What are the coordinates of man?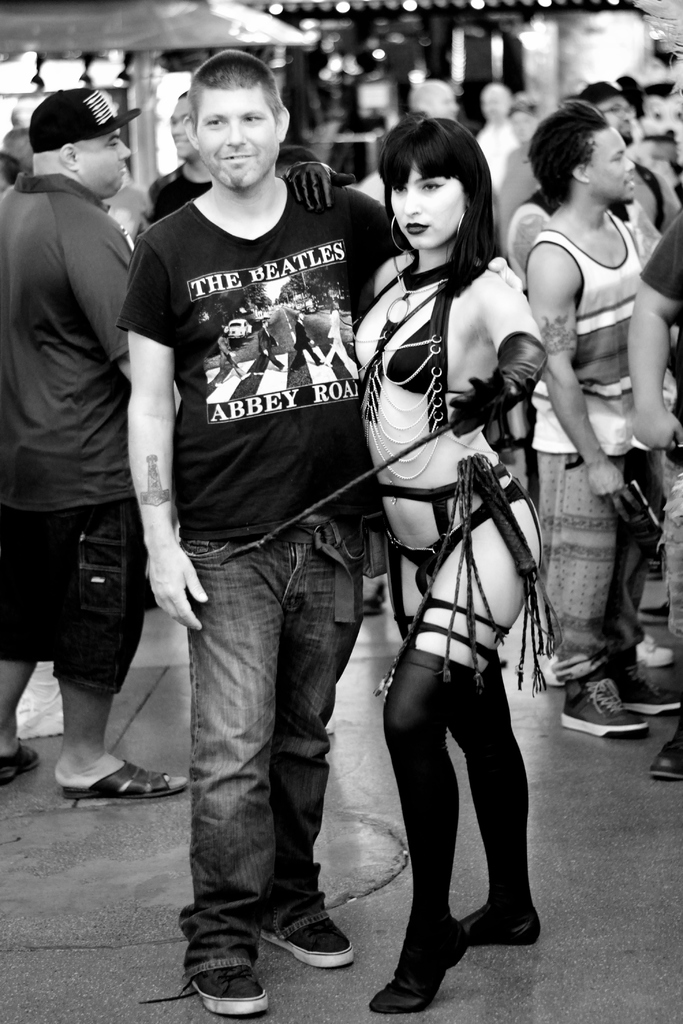
bbox=(9, 49, 167, 860).
